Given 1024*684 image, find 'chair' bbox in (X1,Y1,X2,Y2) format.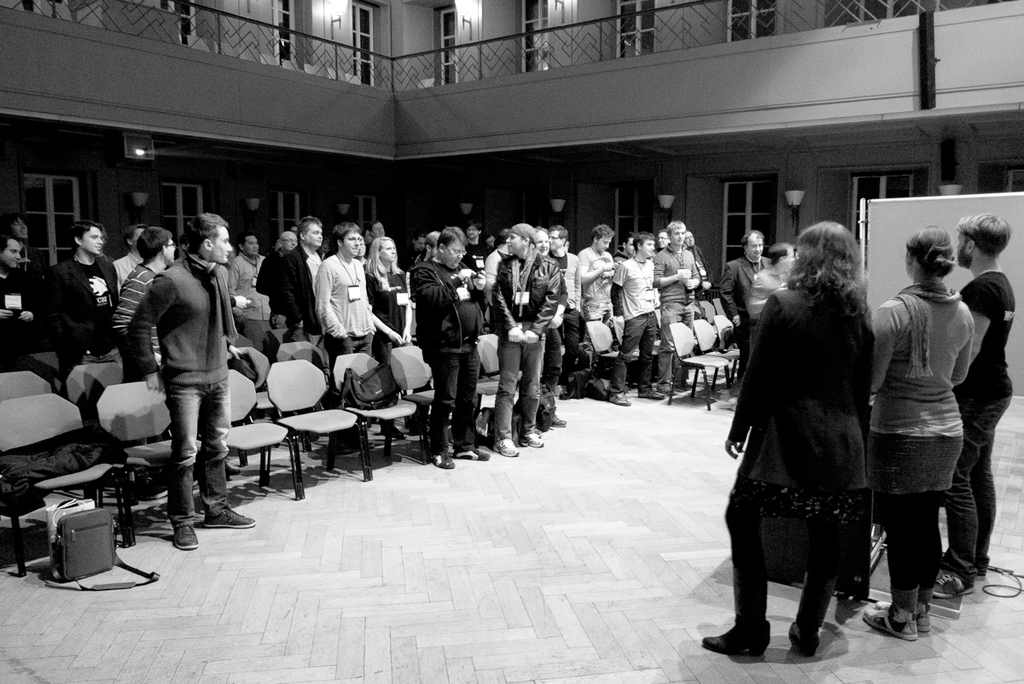
(373,345,461,436).
